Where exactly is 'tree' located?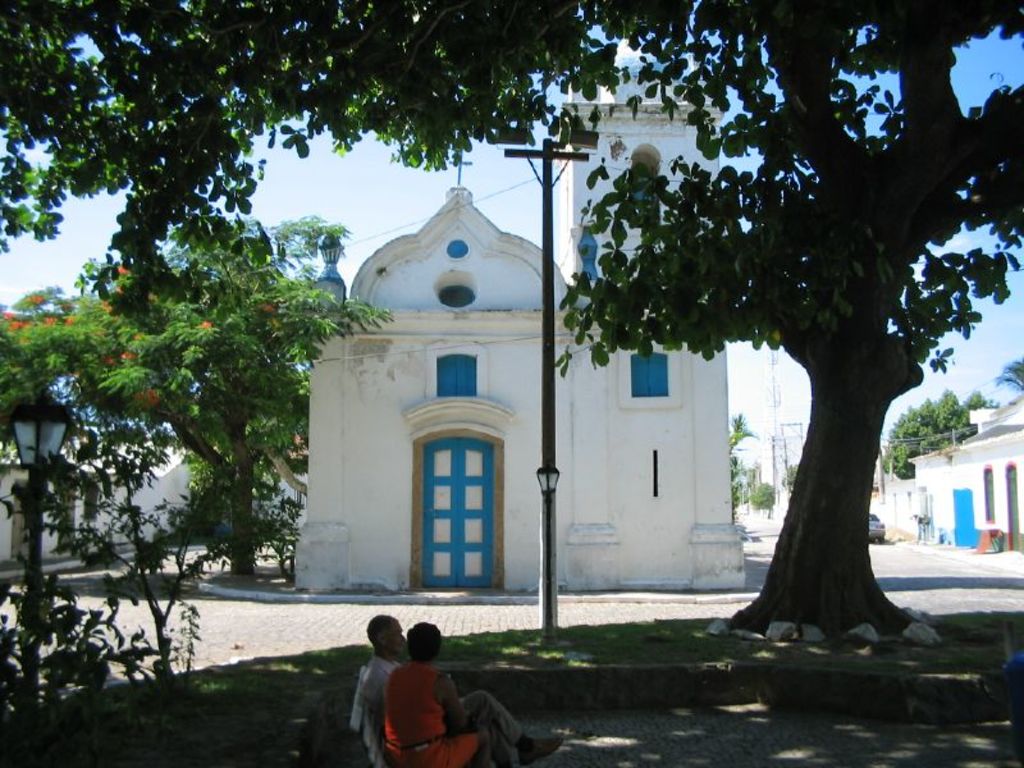
Its bounding box is {"left": 37, "top": 161, "right": 381, "bottom": 628}.
